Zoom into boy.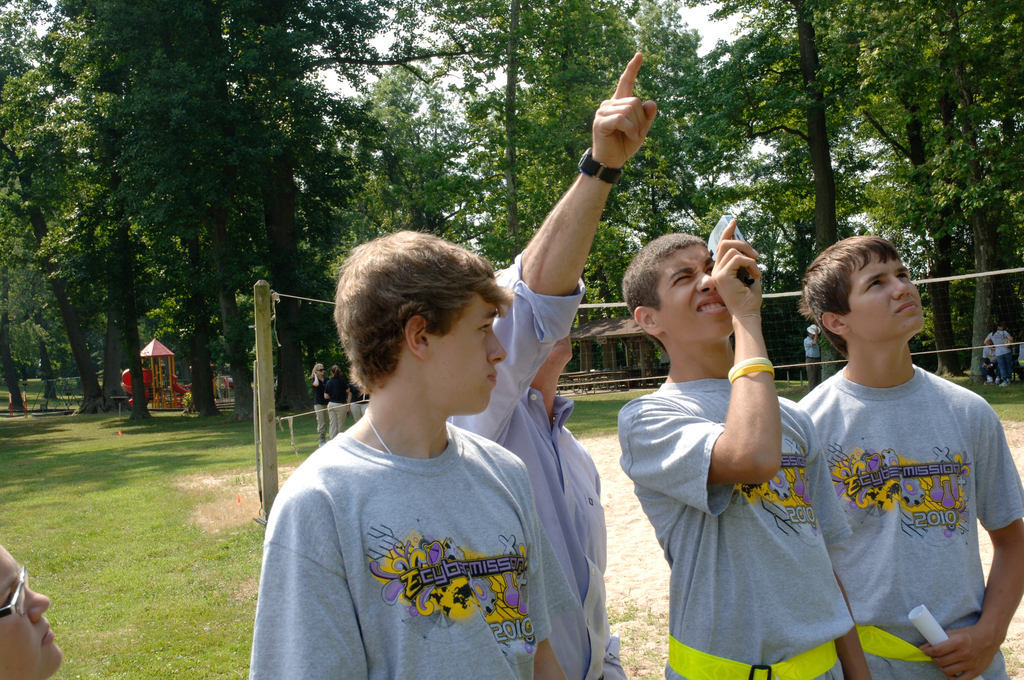
Zoom target: x1=618 y1=219 x2=874 y2=679.
